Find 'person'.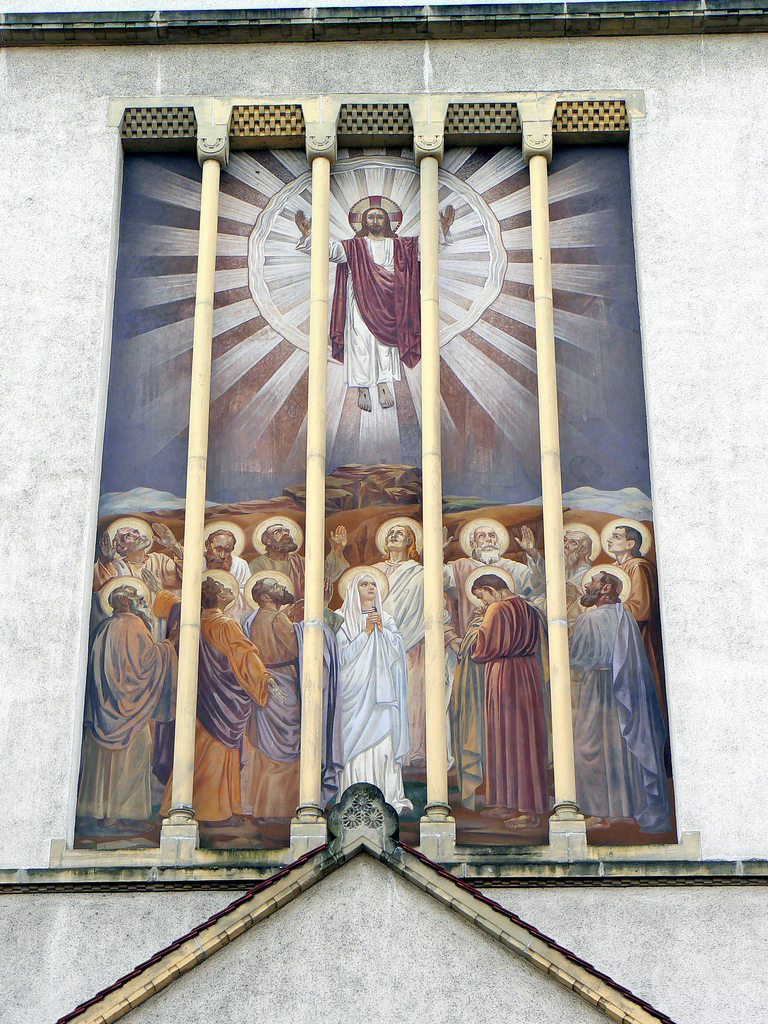
(x1=236, y1=584, x2=335, y2=813).
